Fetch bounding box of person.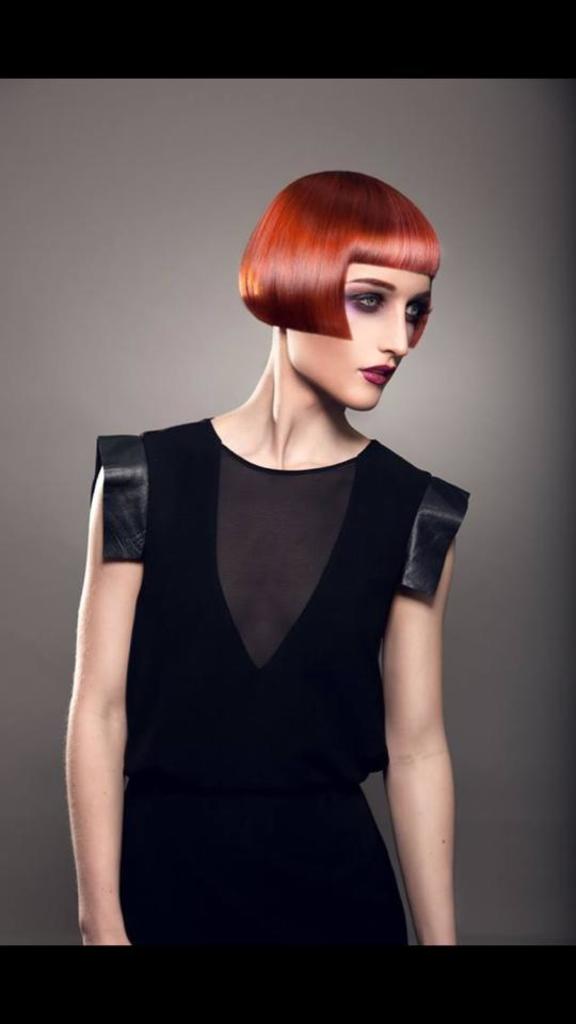
Bbox: (x1=54, y1=113, x2=484, y2=948).
